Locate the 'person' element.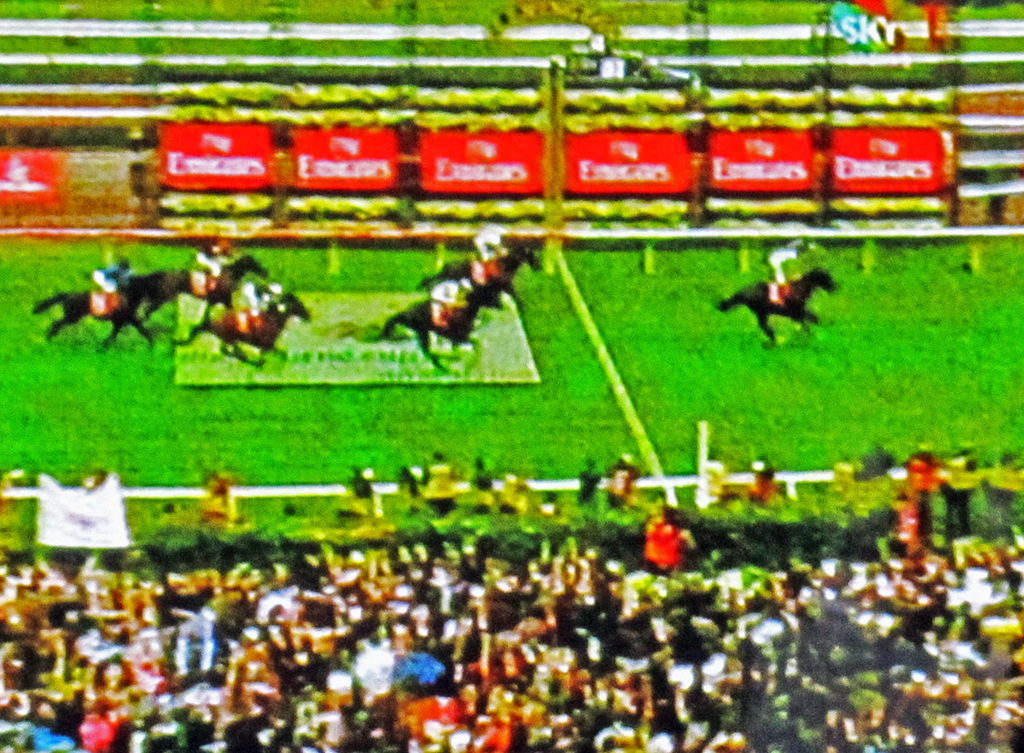
Element bbox: 472 225 509 276.
